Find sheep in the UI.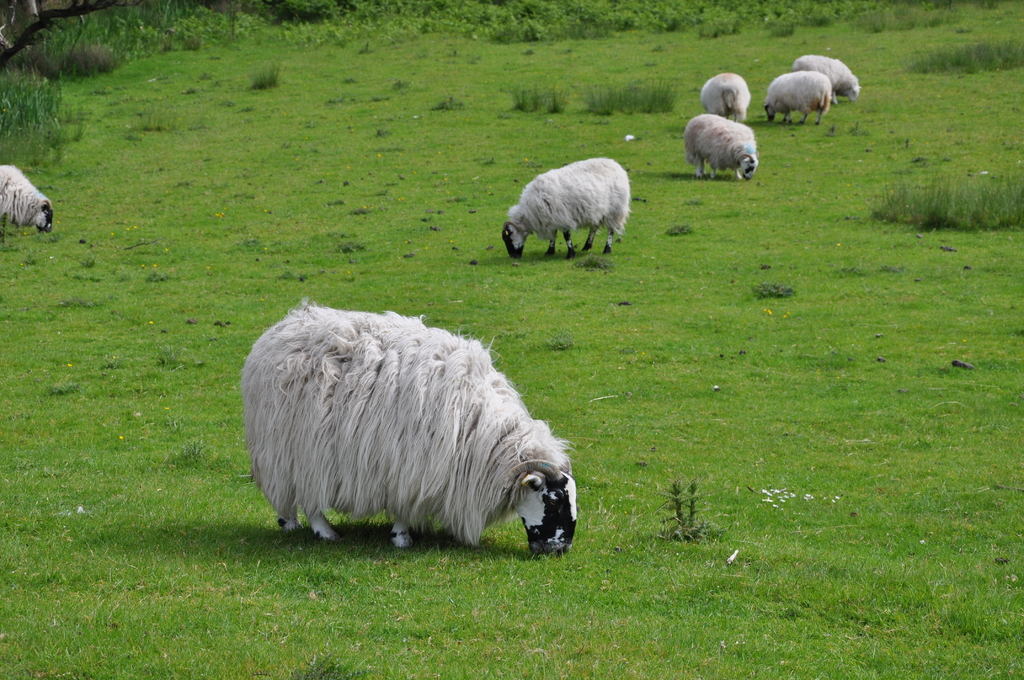
UI element at [792, 54, 856, 104].
